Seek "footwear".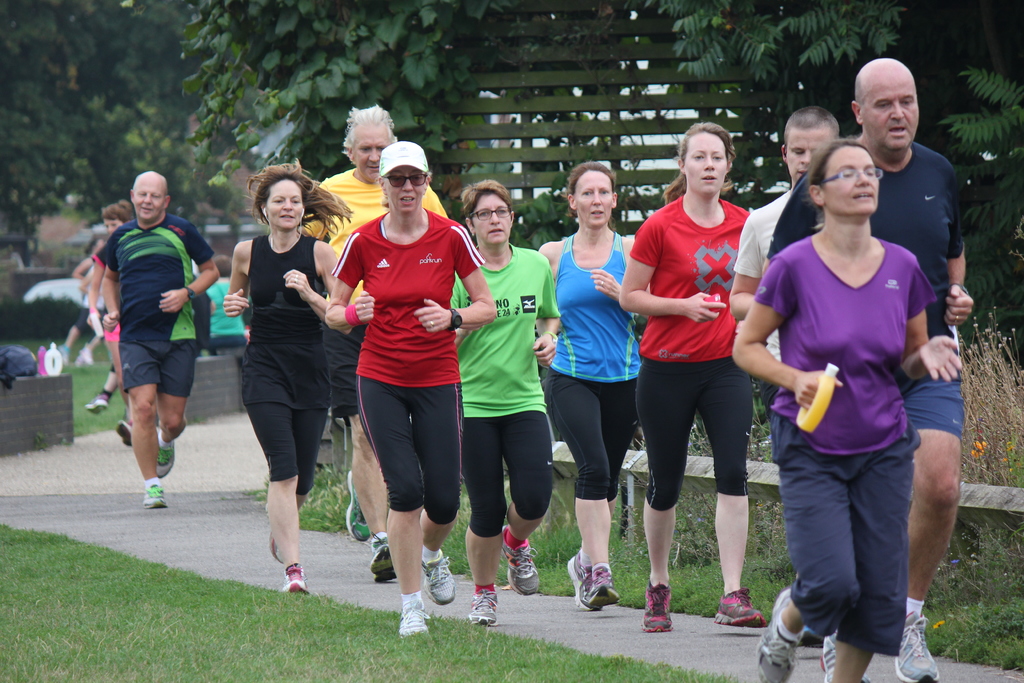
bbox=[342, 467, 367, 543].
